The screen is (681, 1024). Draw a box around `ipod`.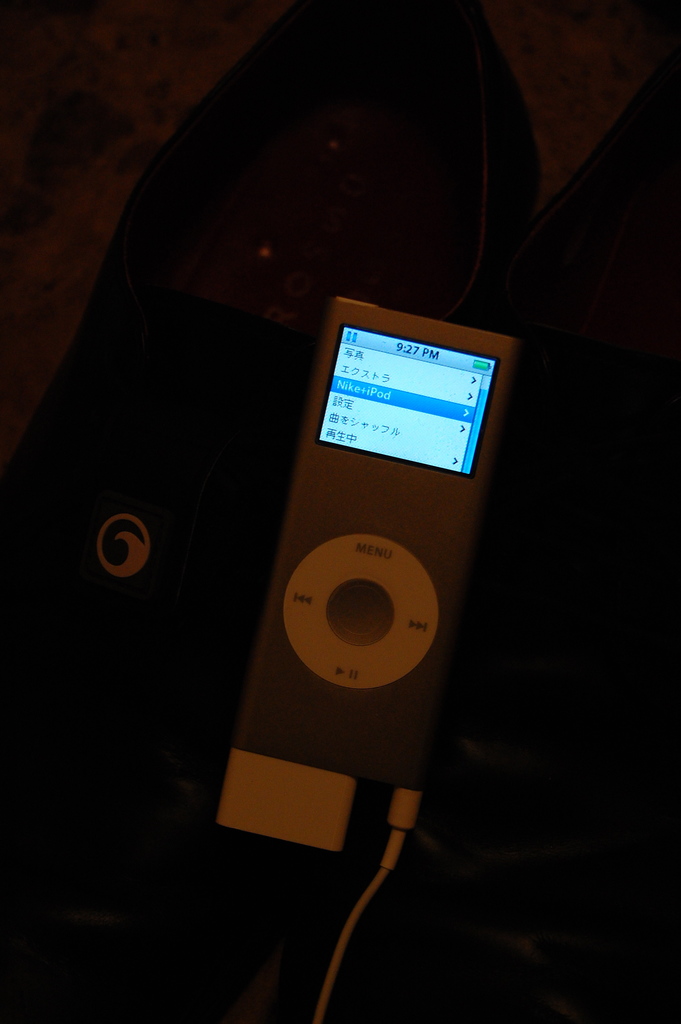
locate(234, 288, 523, 801).
